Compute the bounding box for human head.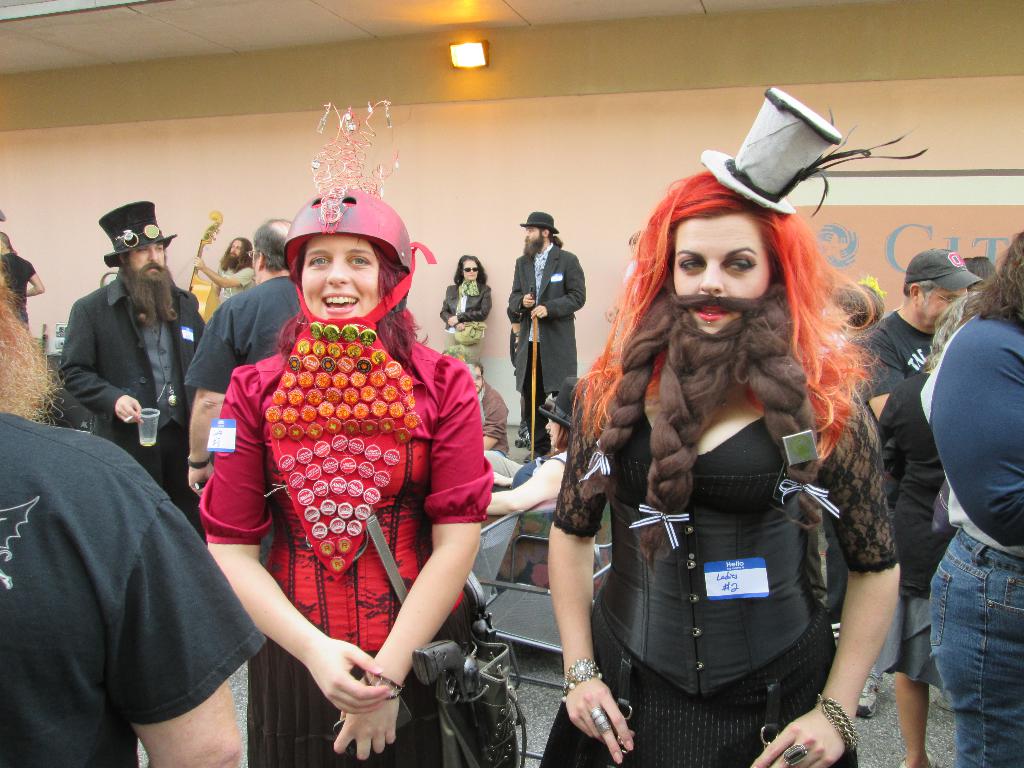
(1002, 229, 1023, 316).
